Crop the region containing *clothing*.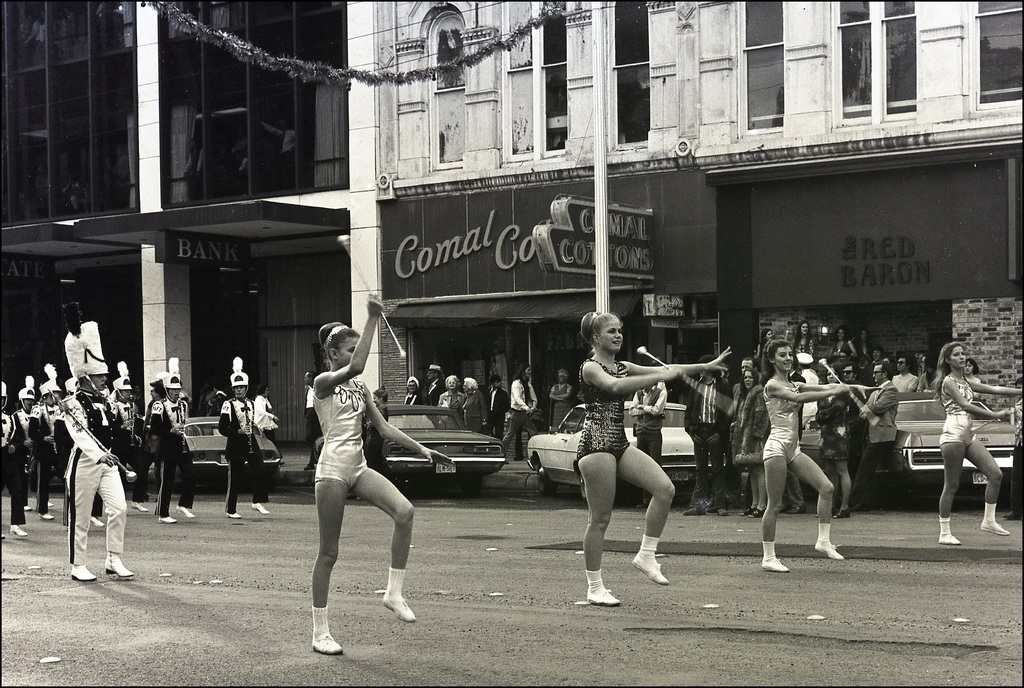
Crop region: locate(146, 395, 196, 515).
